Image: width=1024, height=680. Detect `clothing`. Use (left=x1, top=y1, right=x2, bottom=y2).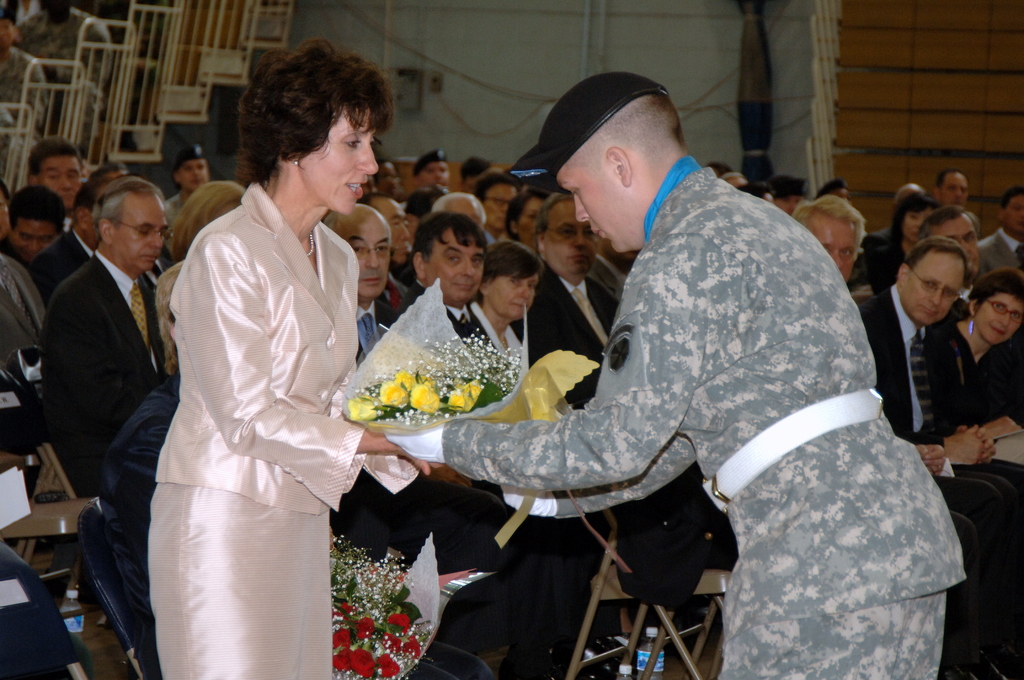
(left=98, top=357, right=200, bottom=679).
